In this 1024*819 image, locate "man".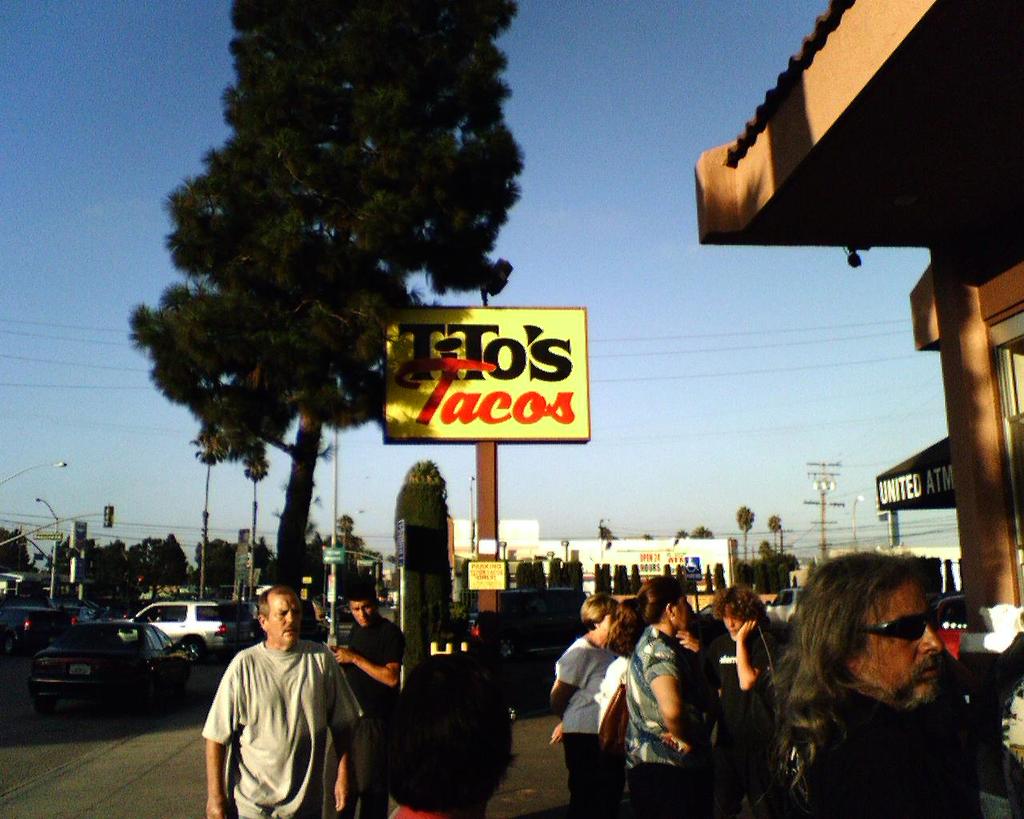
Bounding box: 750:539:982:817.
